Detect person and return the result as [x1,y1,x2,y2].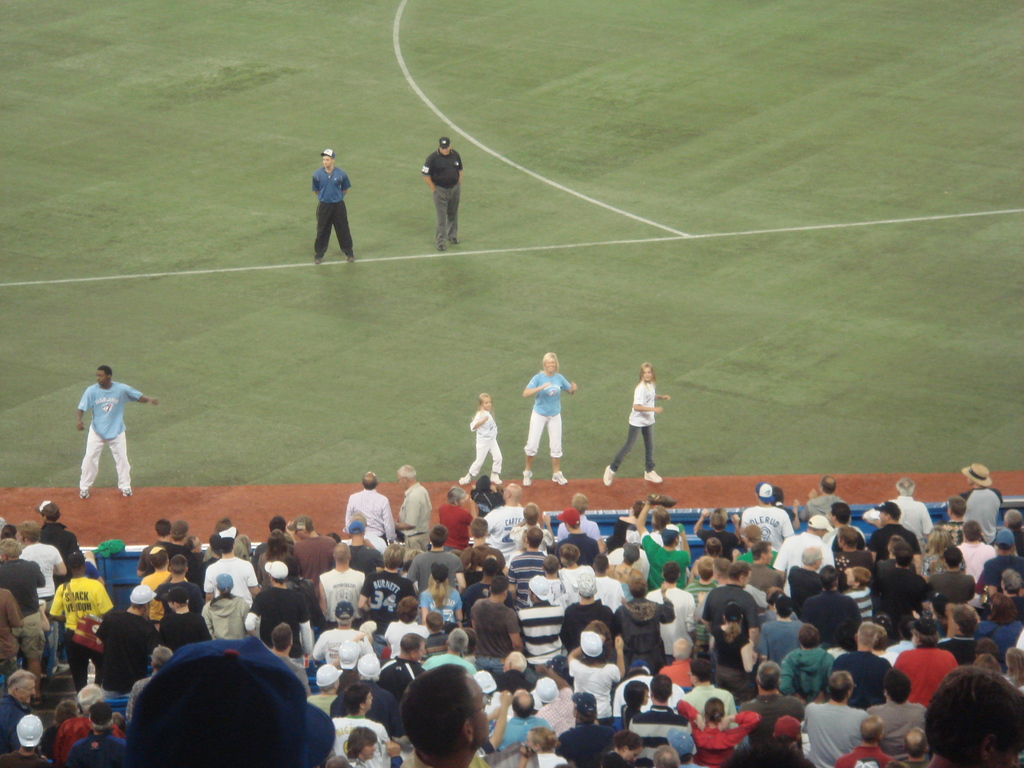
[271,627,310,671].
